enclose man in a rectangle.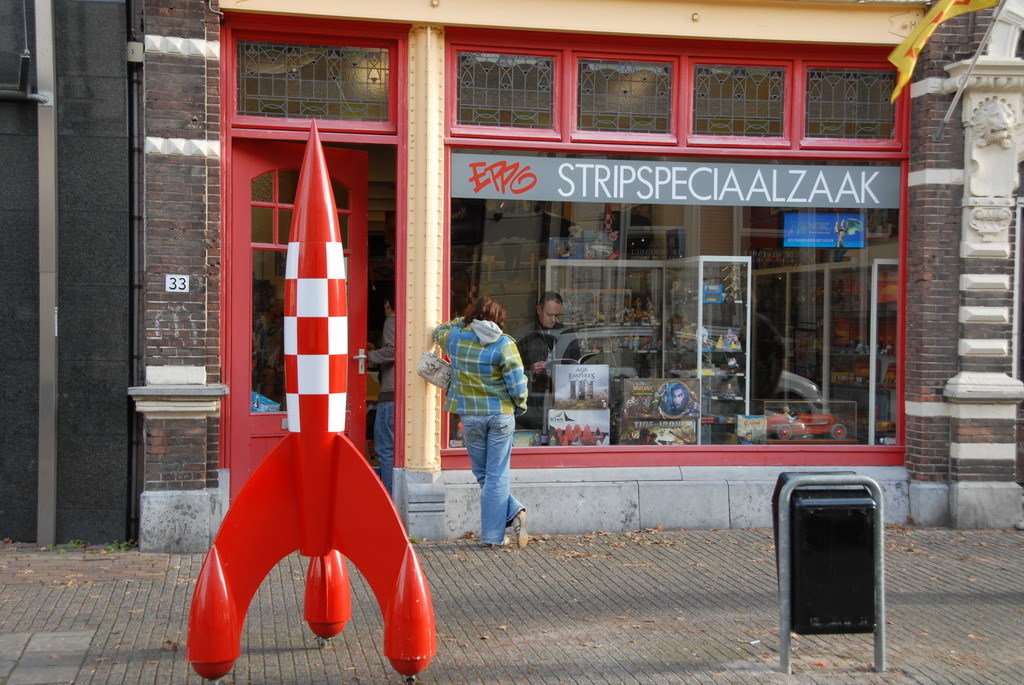
{"left": 508, "top": 290, "right": 584, "bottom": 426}.
